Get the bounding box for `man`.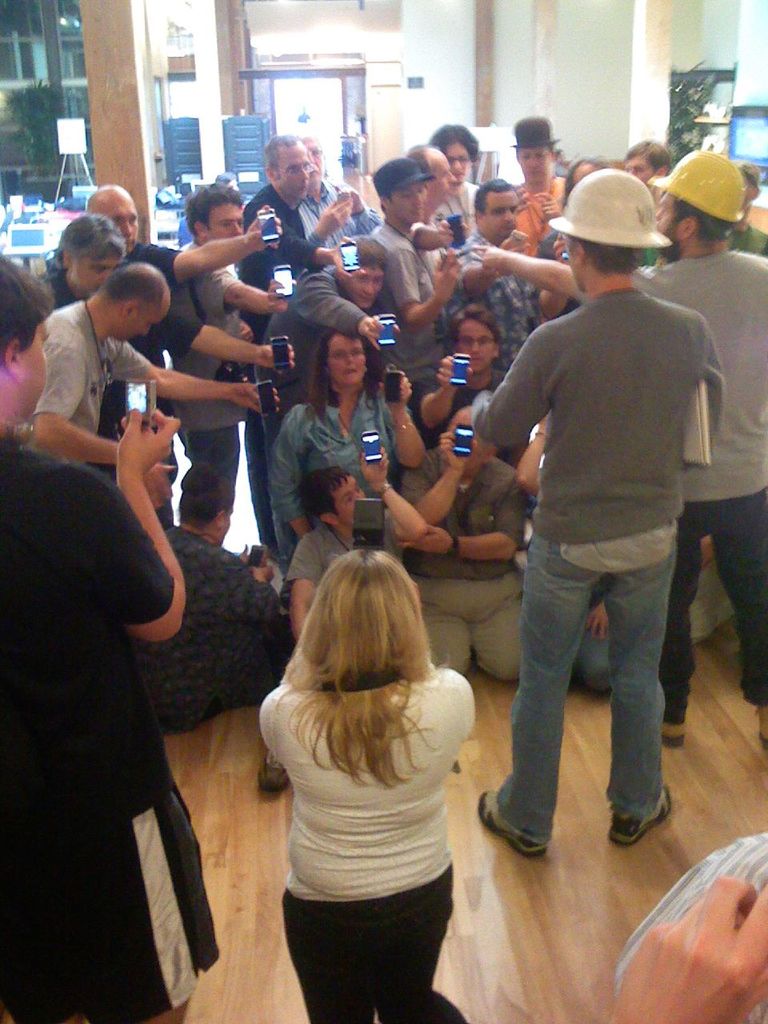
[left=178, top=188, right=296, bottom=485].
